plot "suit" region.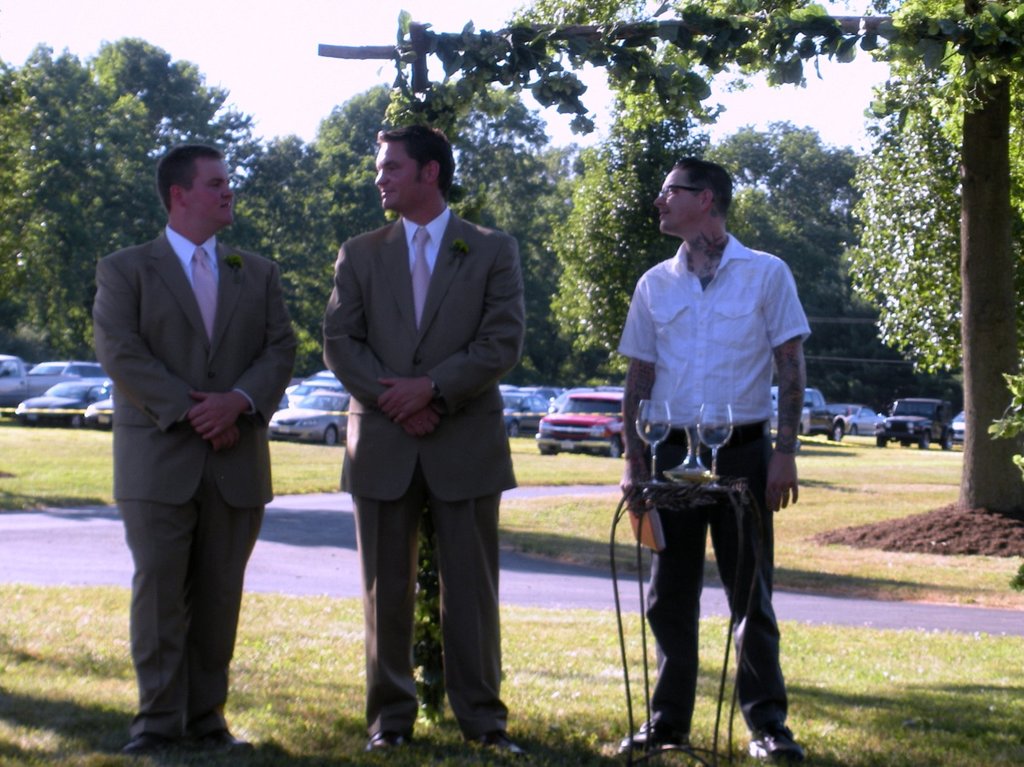
Plotted at crop(89, 227, 295, 744).
